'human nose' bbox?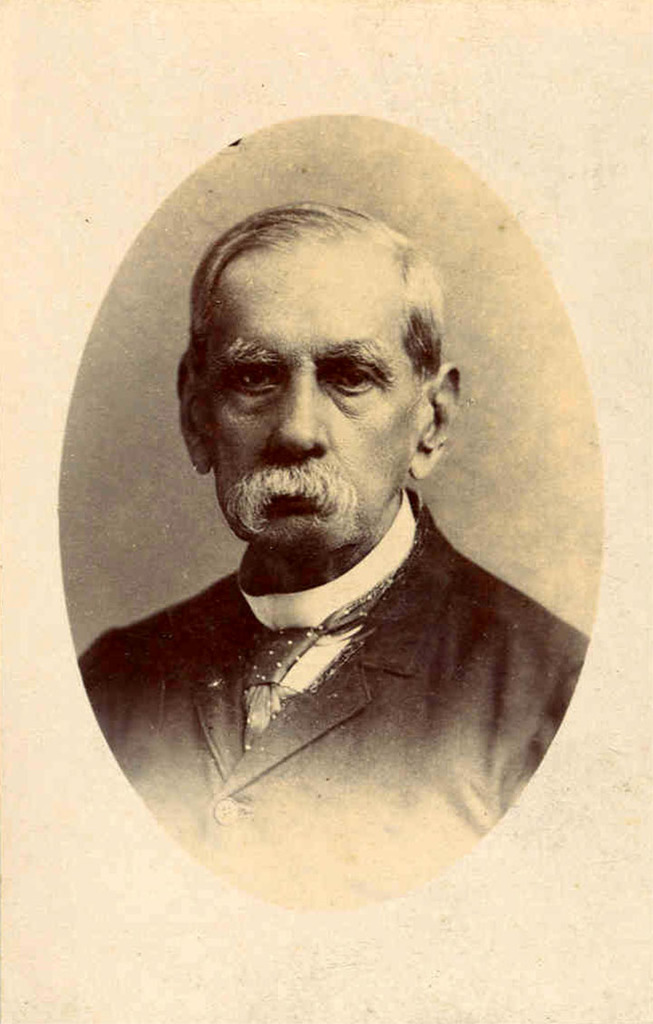
267,375,331,453
